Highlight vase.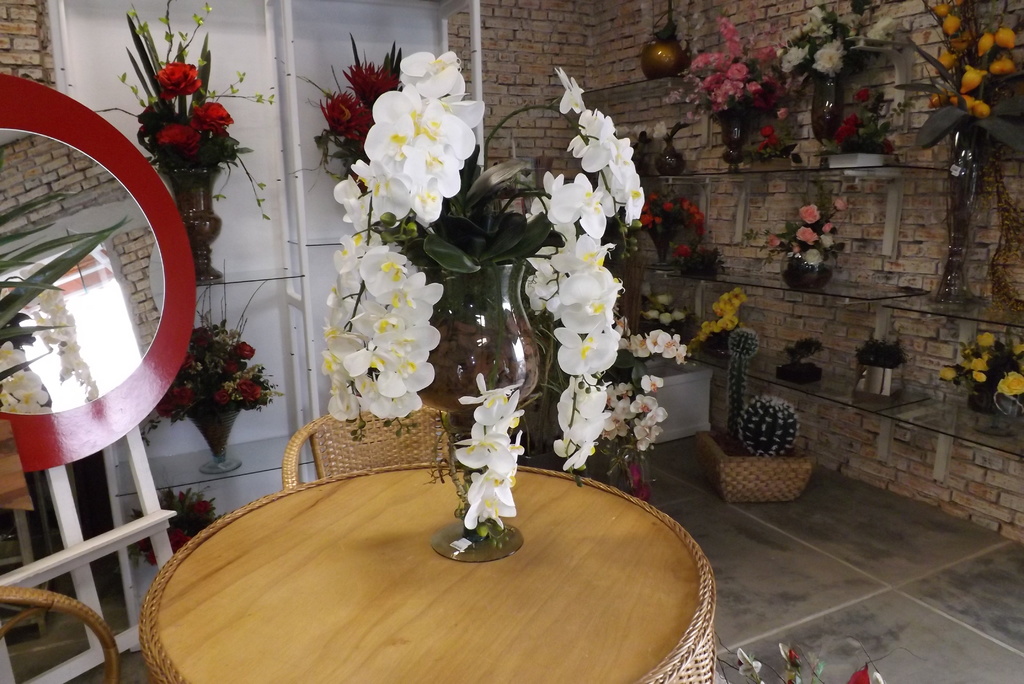
Highlighted region: (left=639, top=42, right=691, bottom=81).
